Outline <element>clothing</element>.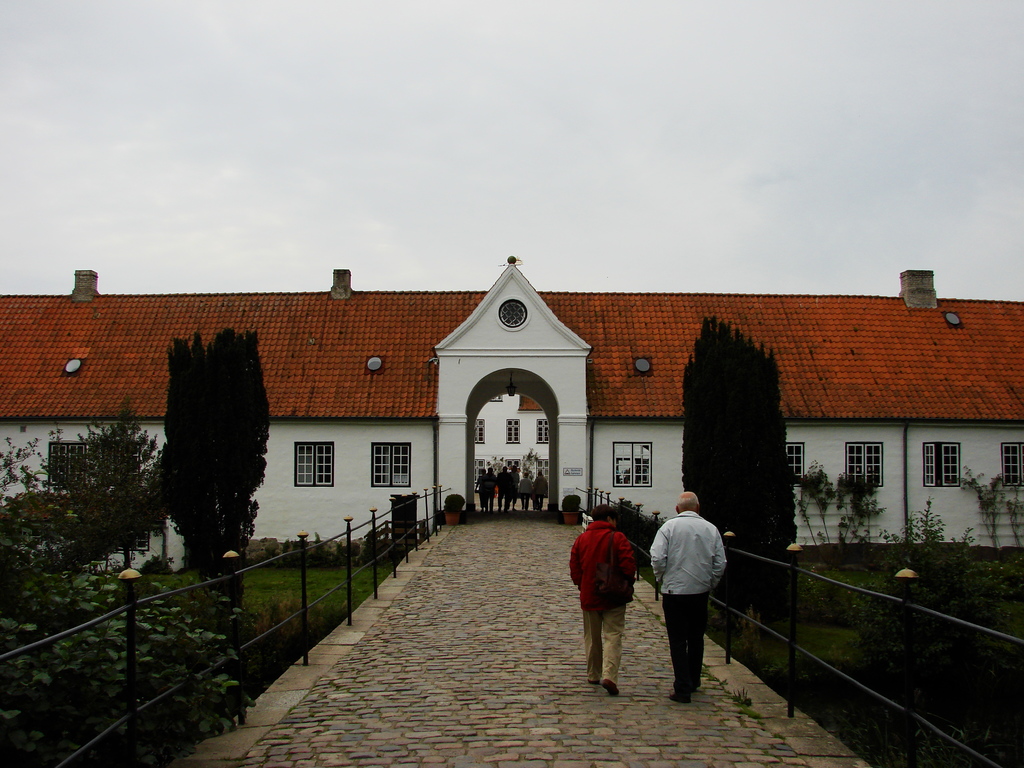
Outline: box=[484, 470, 498, 515].
